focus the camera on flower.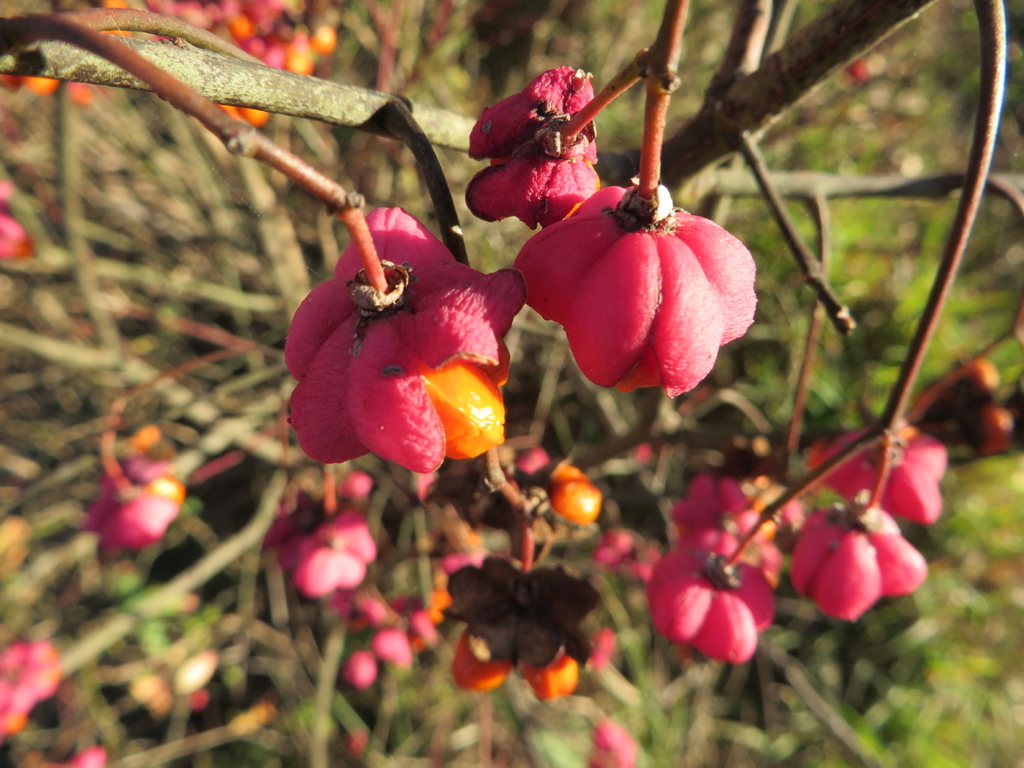
Focus region: [x1=463, y1=63, x2=604, y2=228].
